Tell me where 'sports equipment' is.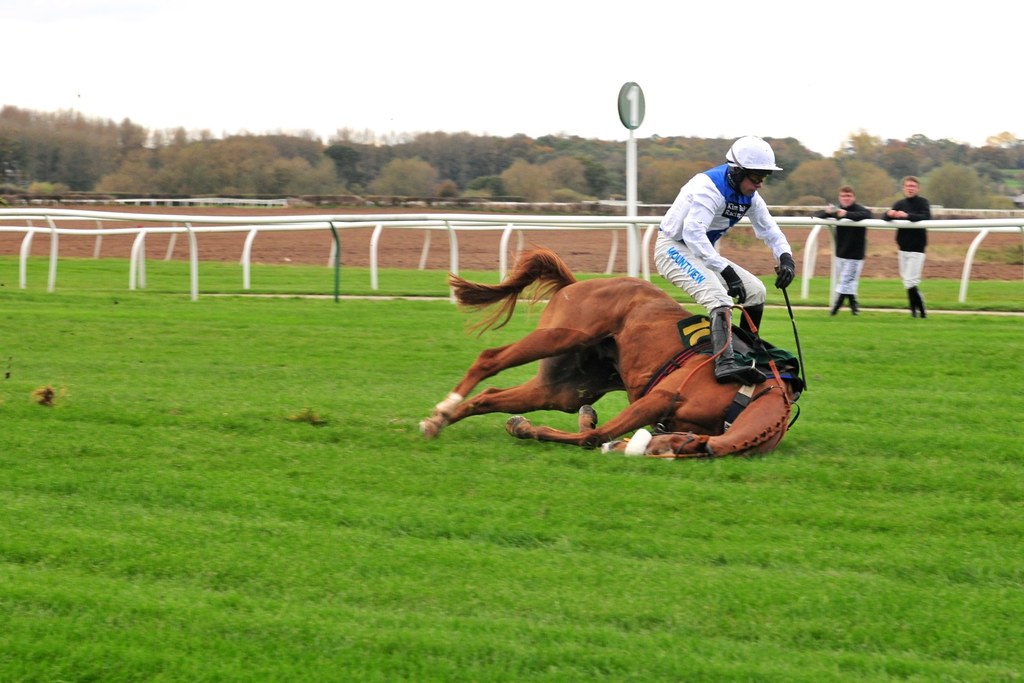
'sports equipment' is at box(719, 267, 744, 308).
